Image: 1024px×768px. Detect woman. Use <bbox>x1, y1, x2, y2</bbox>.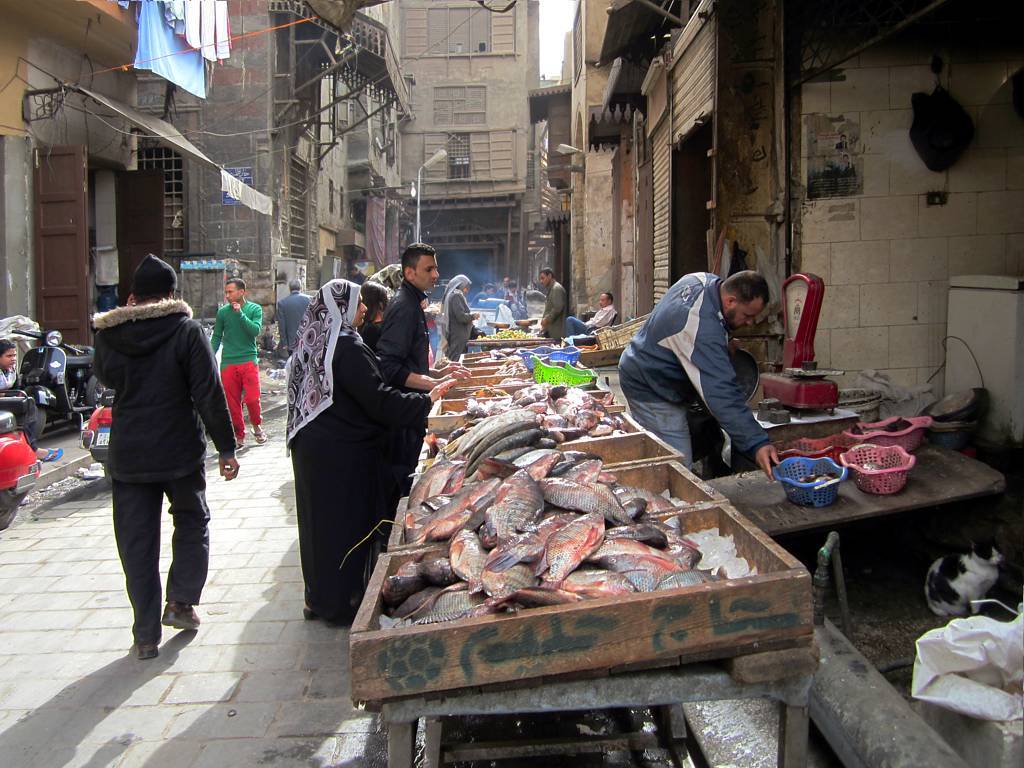
<bbox>447, 276, 475, 357</bbox>.
